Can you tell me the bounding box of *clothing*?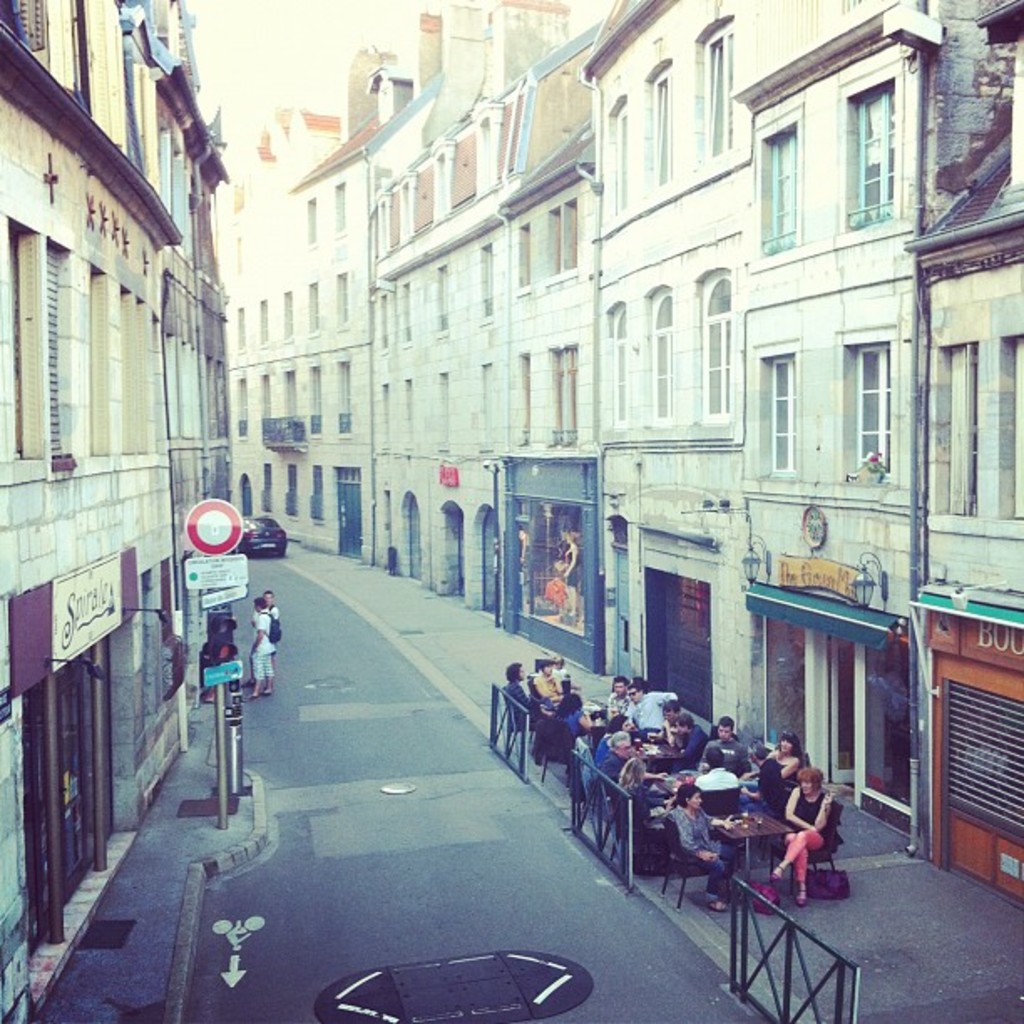
<region>251, 602, 283, 639</region>.
